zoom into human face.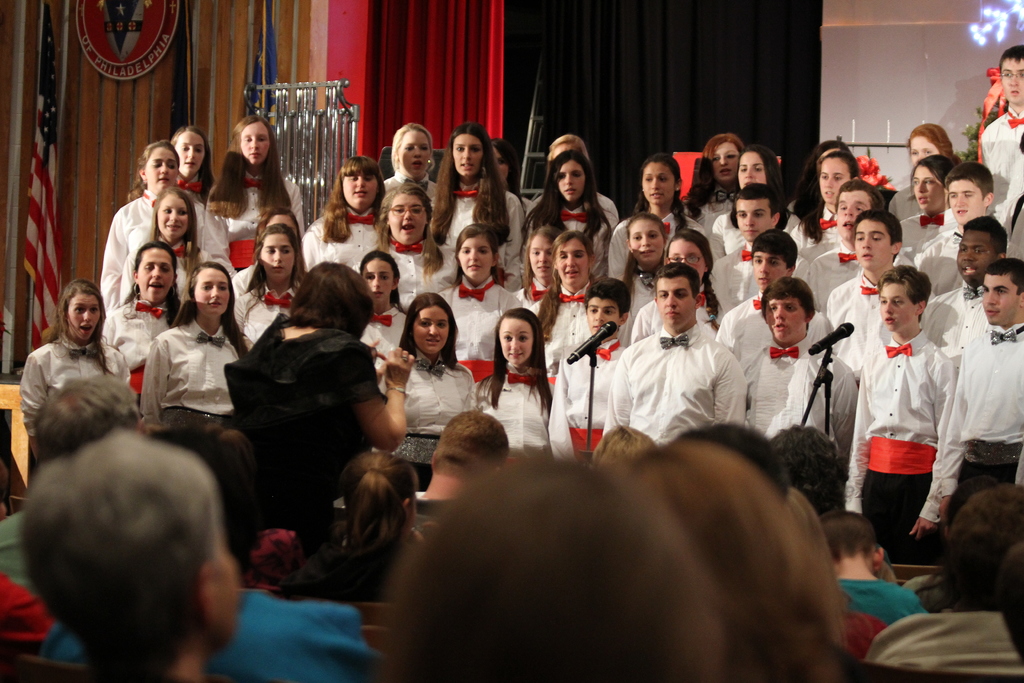
Zoom target: l=586, t=299, r=620, b=334.
